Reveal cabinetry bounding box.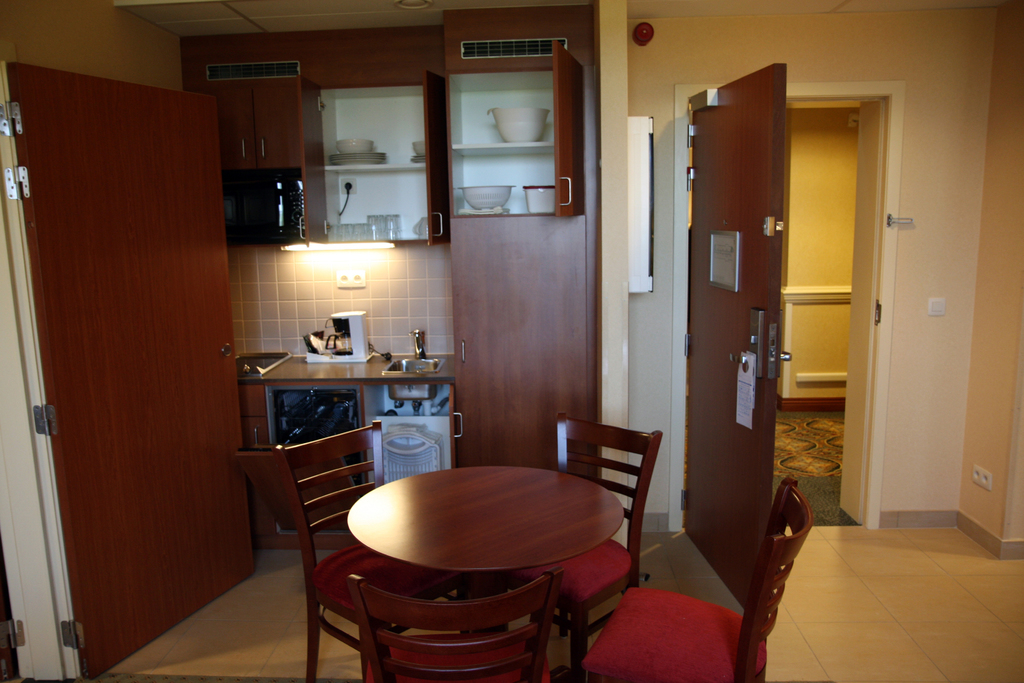
Revealed: 355,378,454,472.
